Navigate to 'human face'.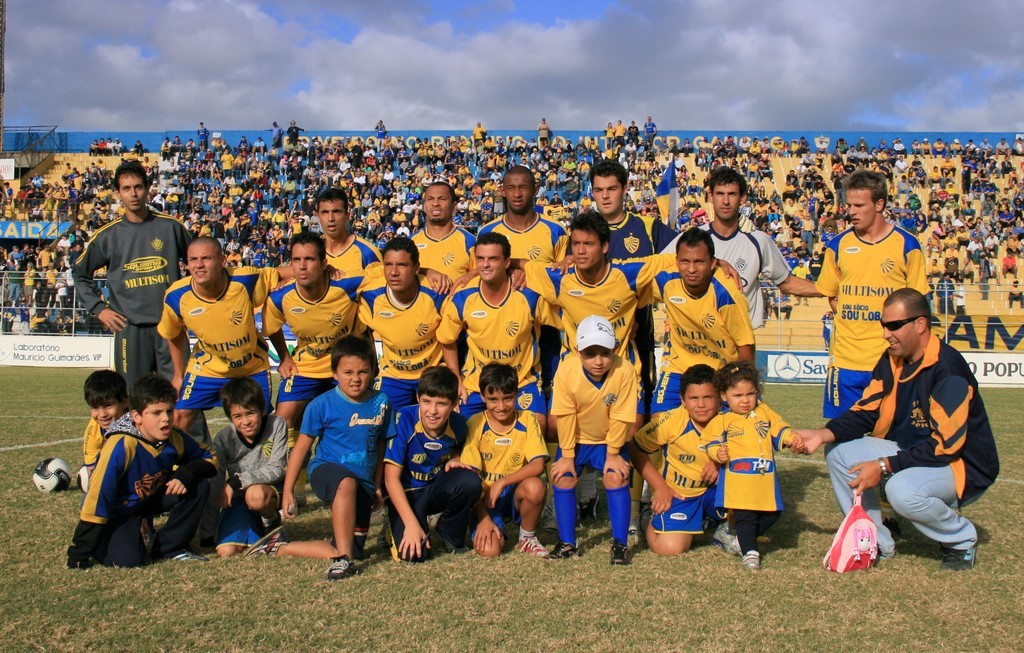
Navigation target: 184, 244, 222, 286.
